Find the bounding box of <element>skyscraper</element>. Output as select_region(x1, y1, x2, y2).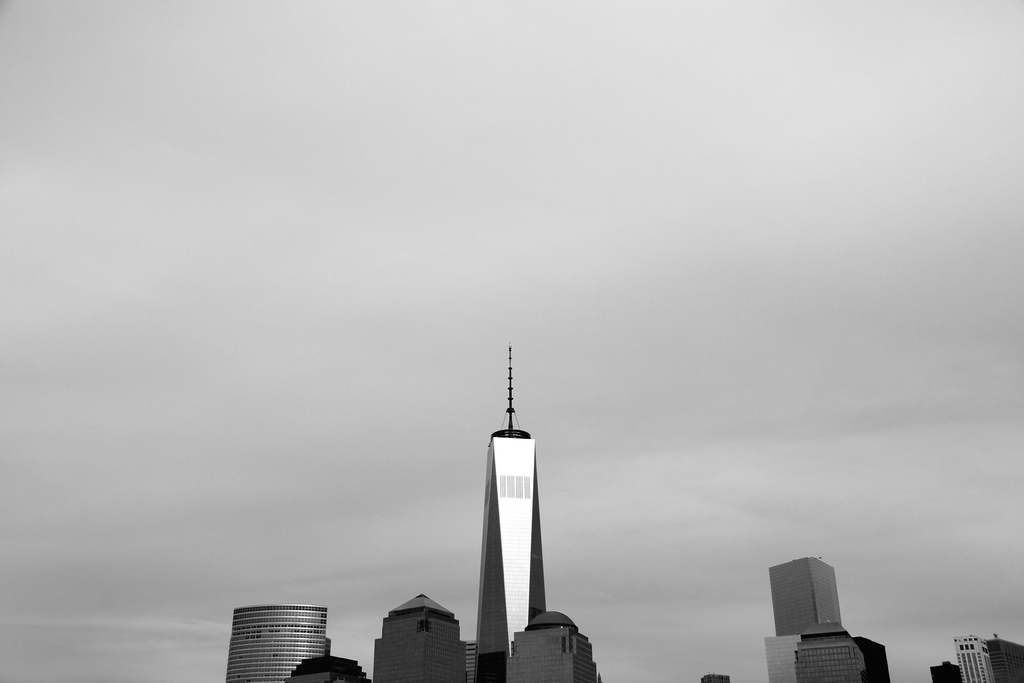
select_region(936, 662, 968, 682).
